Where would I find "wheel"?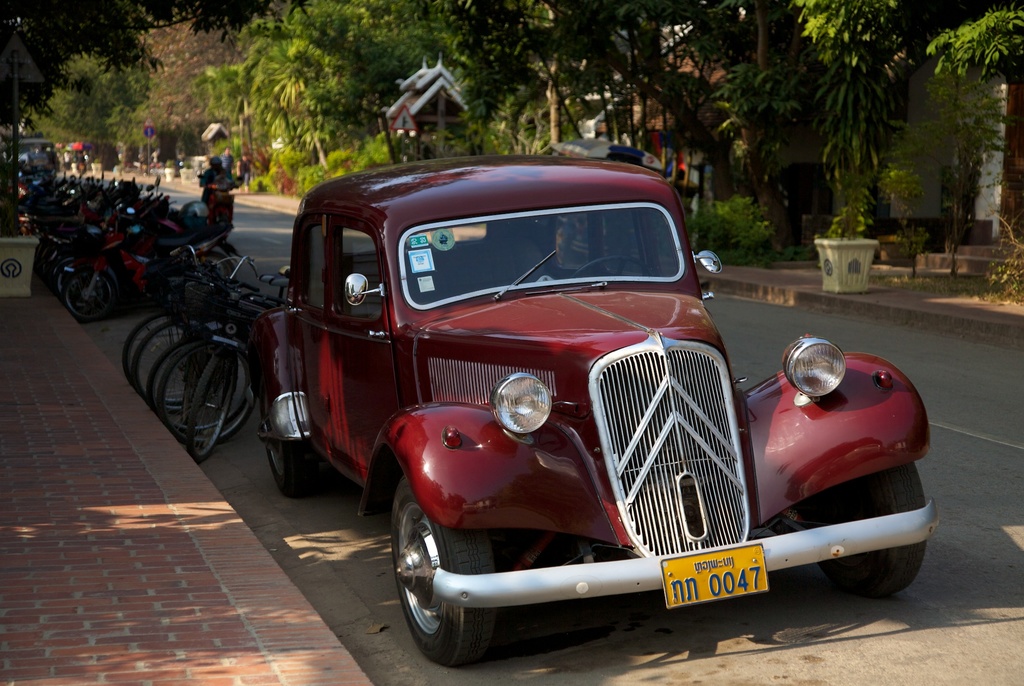
At 799 461 926 596.
